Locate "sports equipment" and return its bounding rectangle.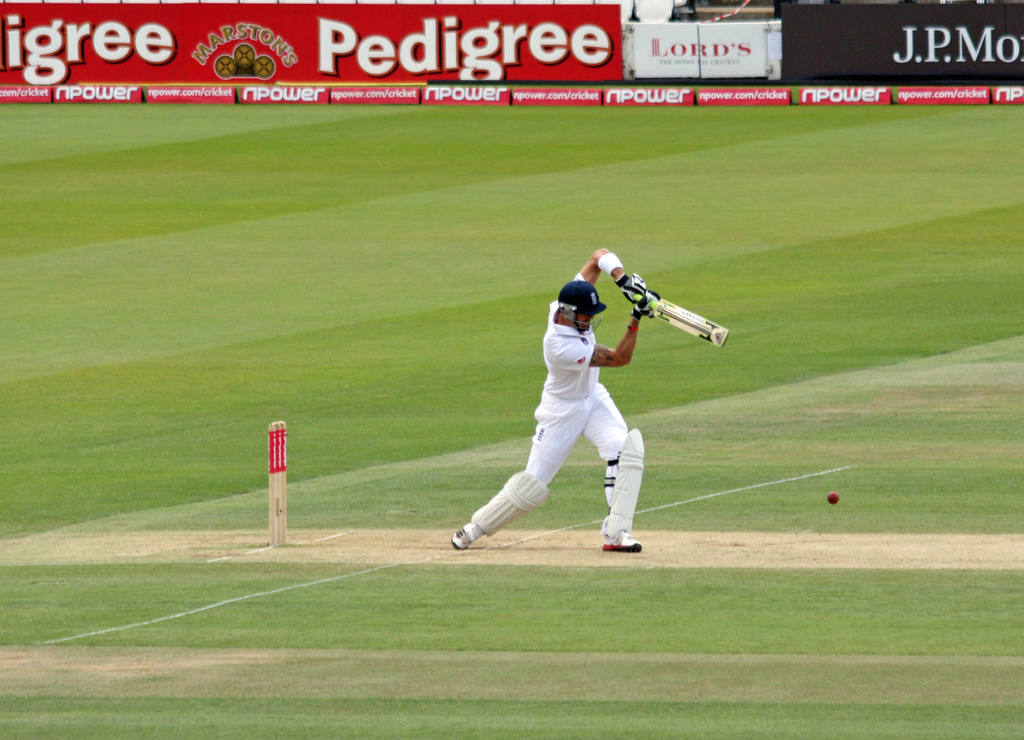
select_region(826, 489, 842, 507).
